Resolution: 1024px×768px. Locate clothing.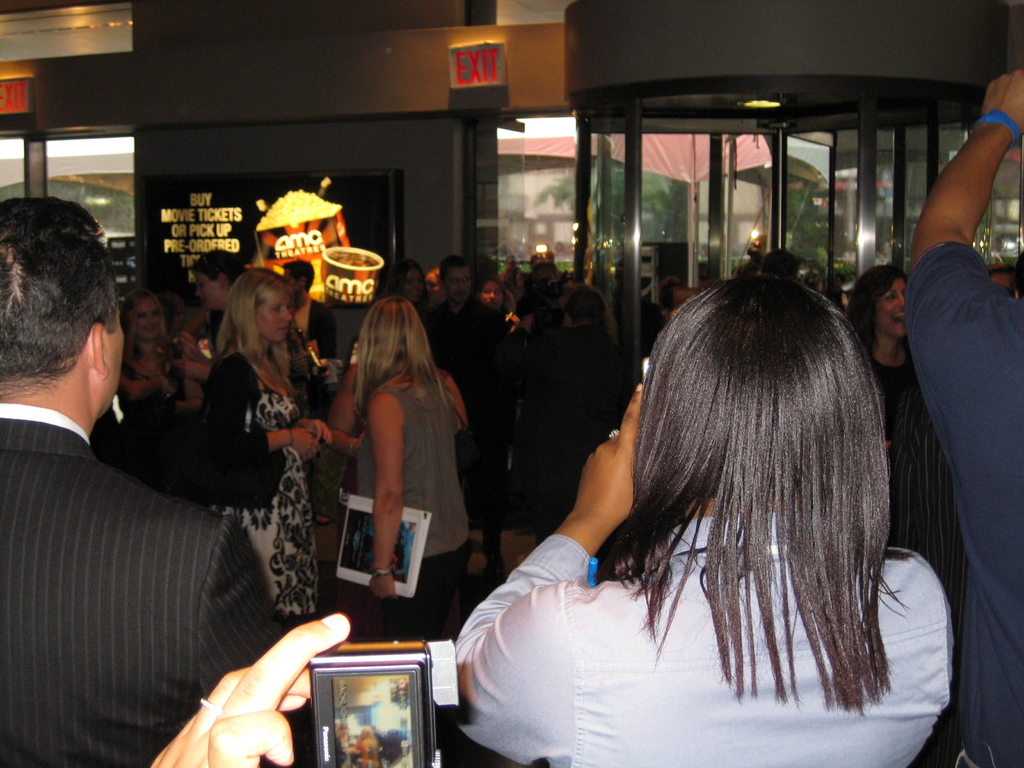
select_region(358, 364, 472, 563).
